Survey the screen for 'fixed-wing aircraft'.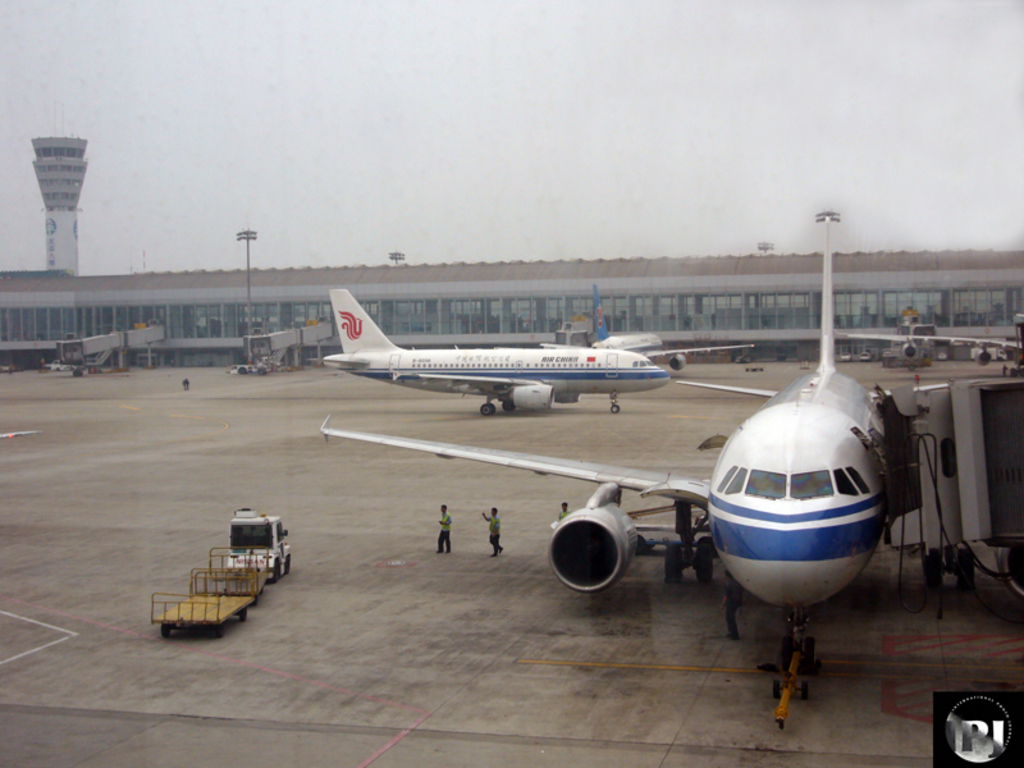
Survey found: crop(314, 209, 961, 676).
